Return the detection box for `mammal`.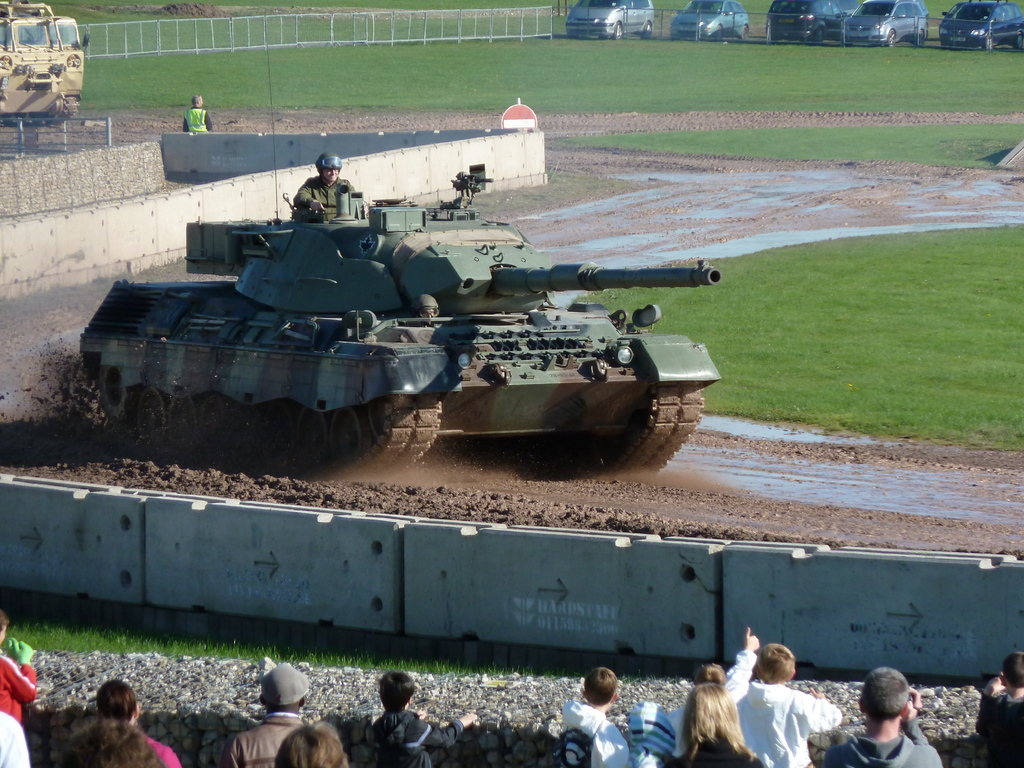
l=730, t=638, r=840, b=767.
